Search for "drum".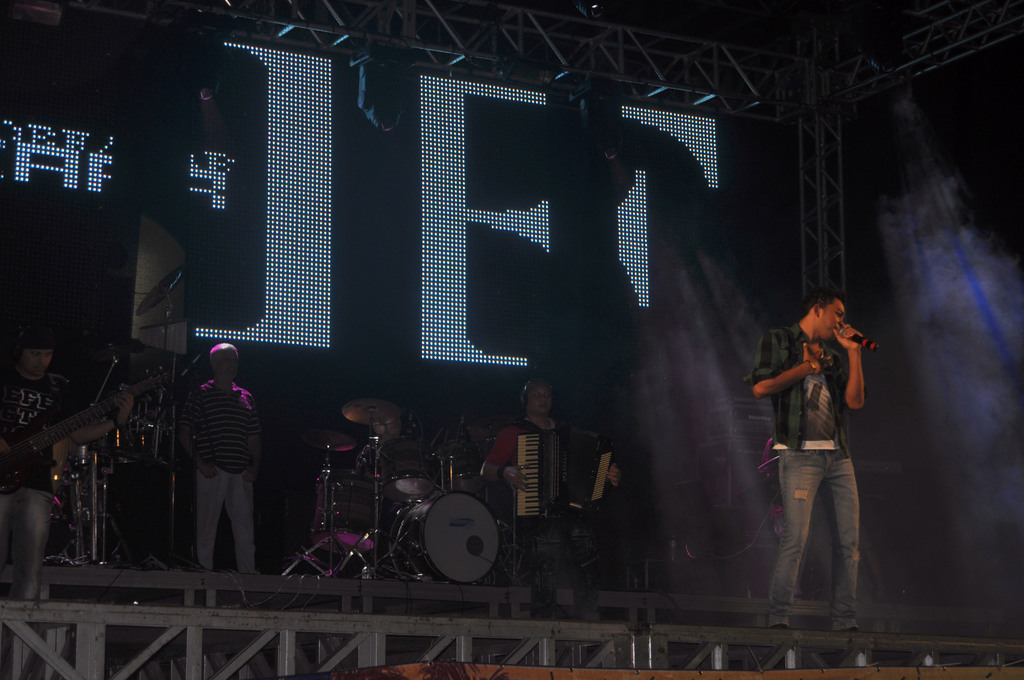
Found at locate(308, 490, 374, 549).
